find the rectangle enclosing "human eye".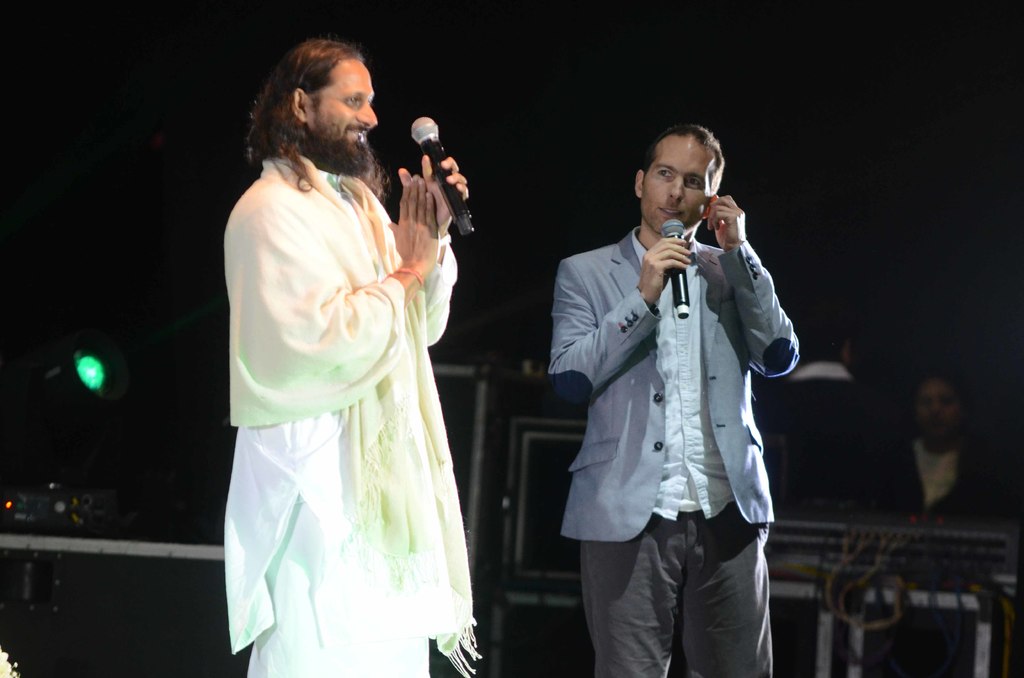
(x1=650, y1=170, x2=668, y2=178).
